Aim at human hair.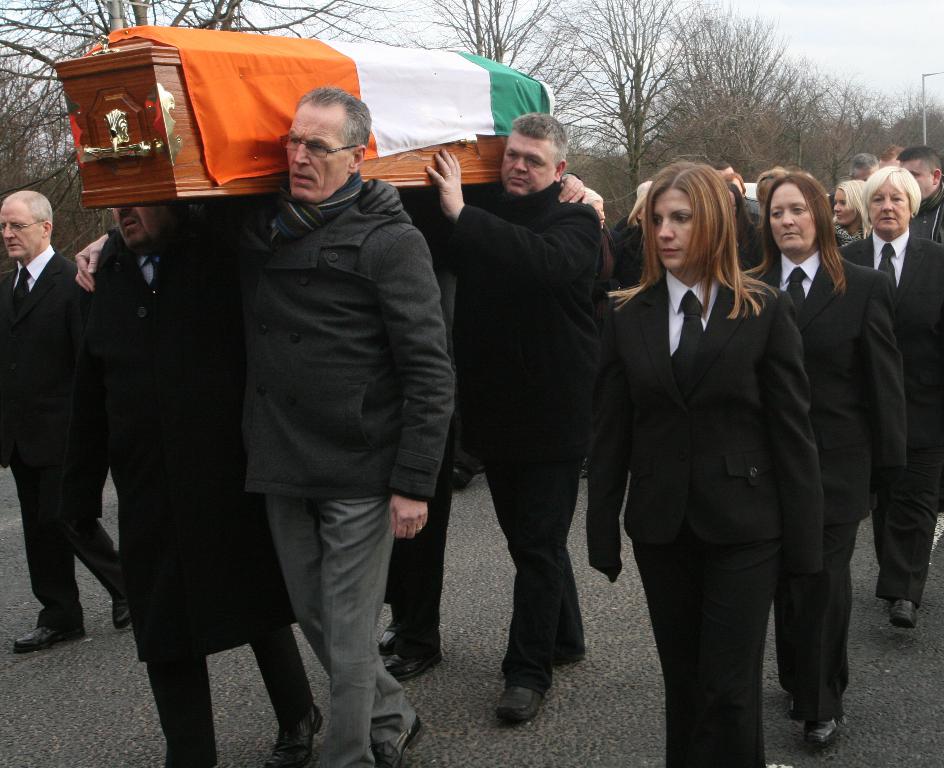
Aimed at rect(895, 142, 942, 178).
